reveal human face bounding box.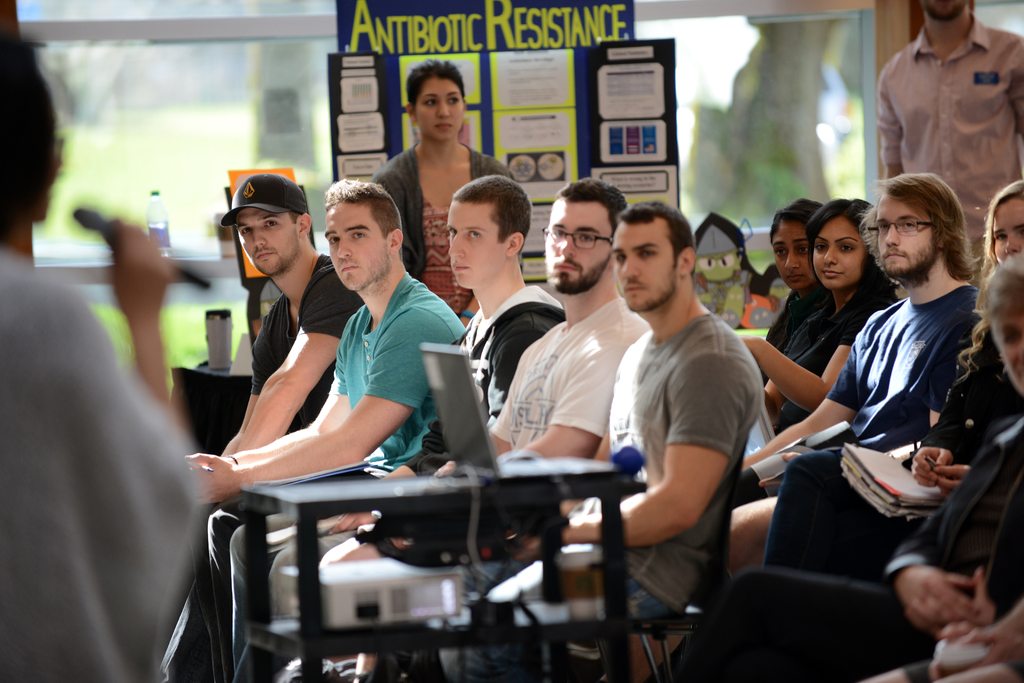
Revealed: crop(543, 197, 616, 293).
